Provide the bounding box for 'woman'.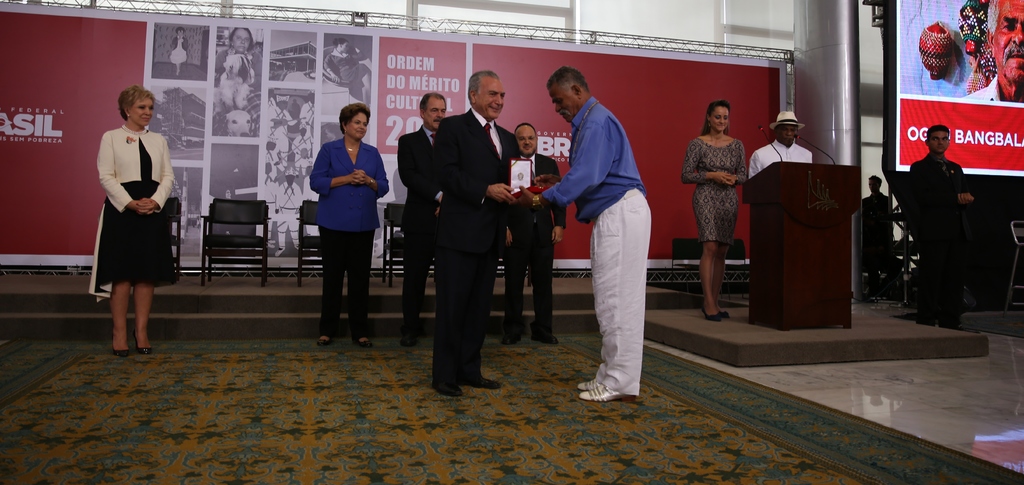
pyautogui.locateOnScreen(215, 22, 266, 78).
